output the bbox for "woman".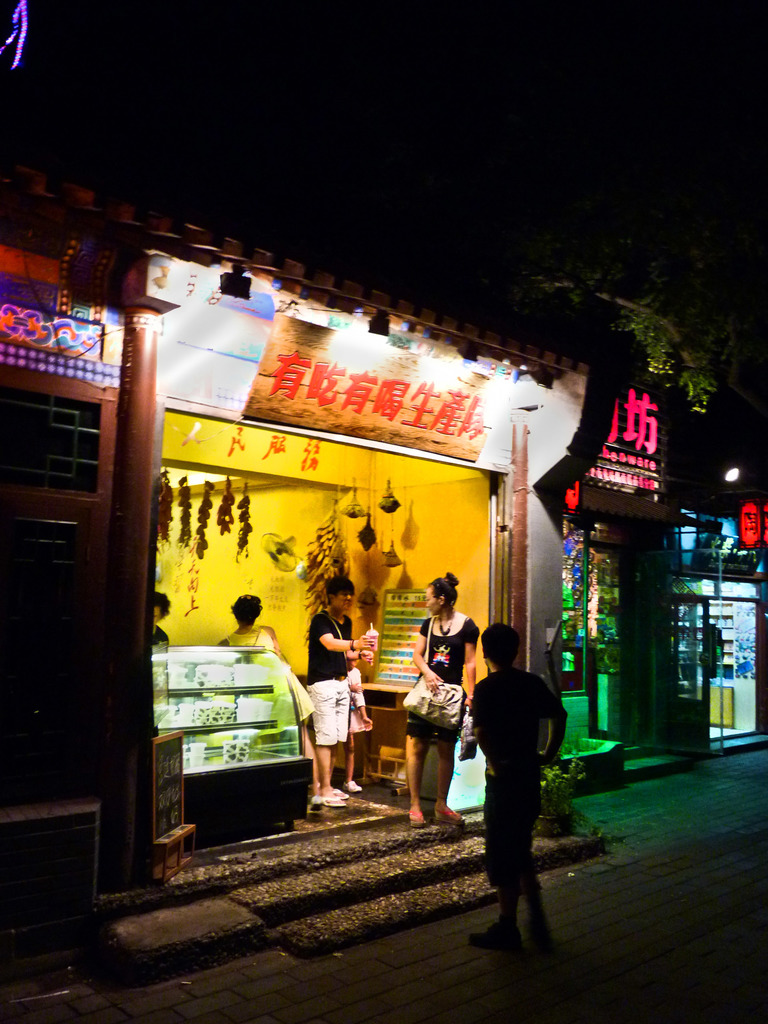
x1=409 y1=573 x2=484 y2=833.
